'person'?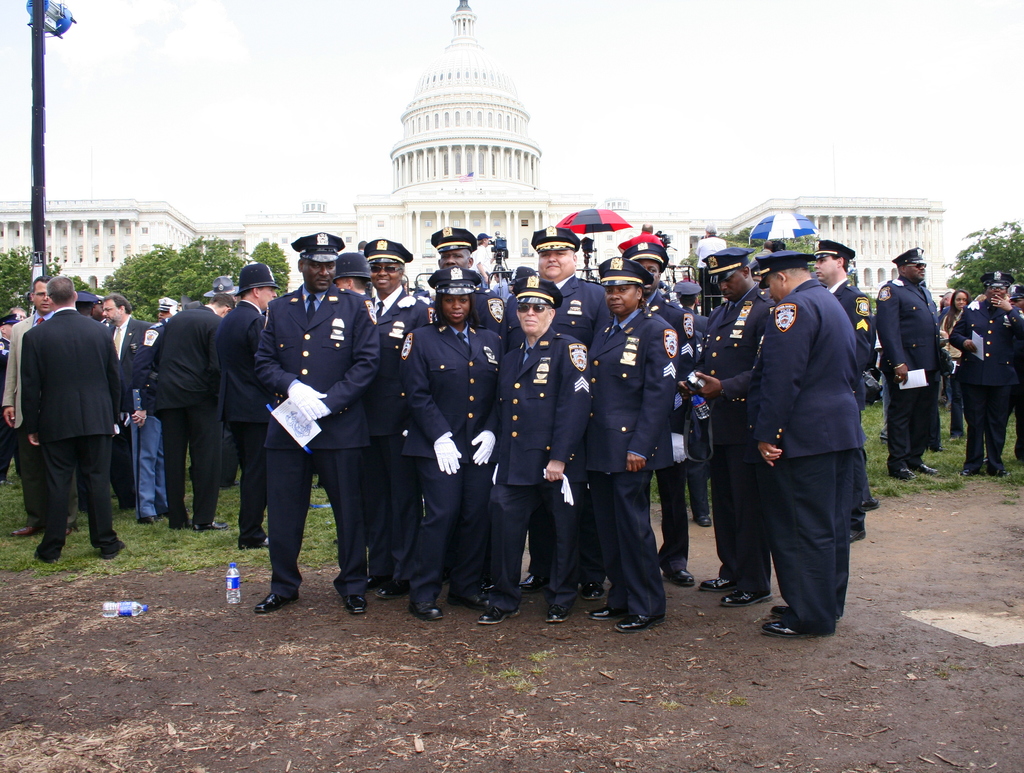
crop(335, 251, 380, 333)
